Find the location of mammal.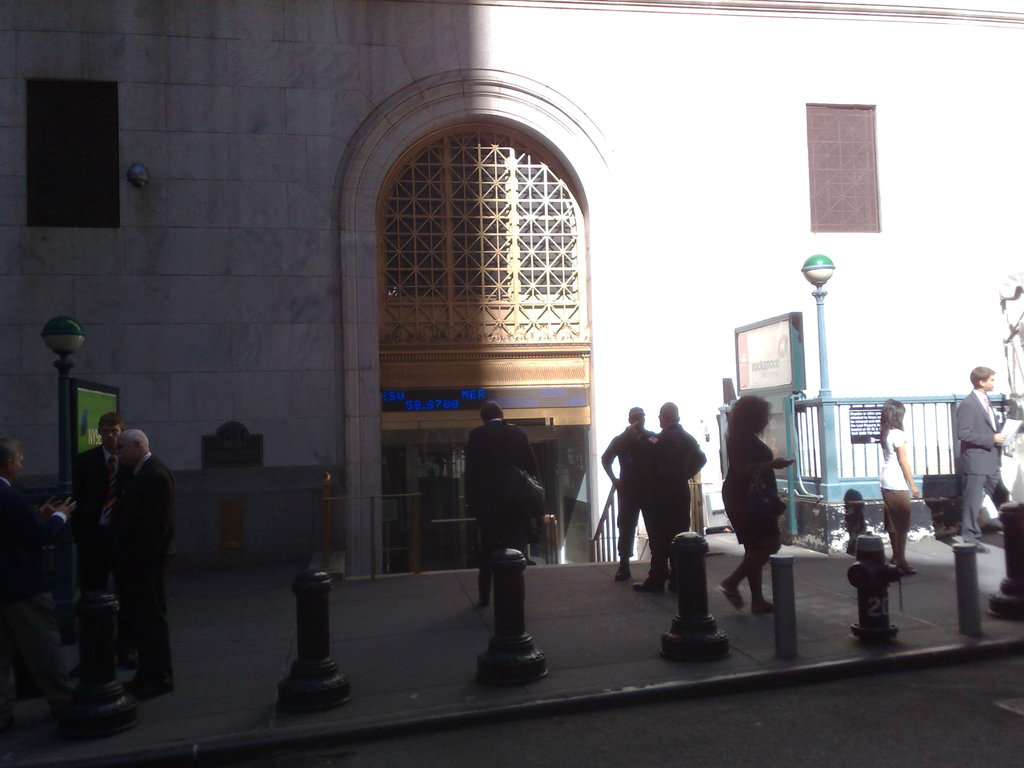
Location: 602, 406, 655, 582.
